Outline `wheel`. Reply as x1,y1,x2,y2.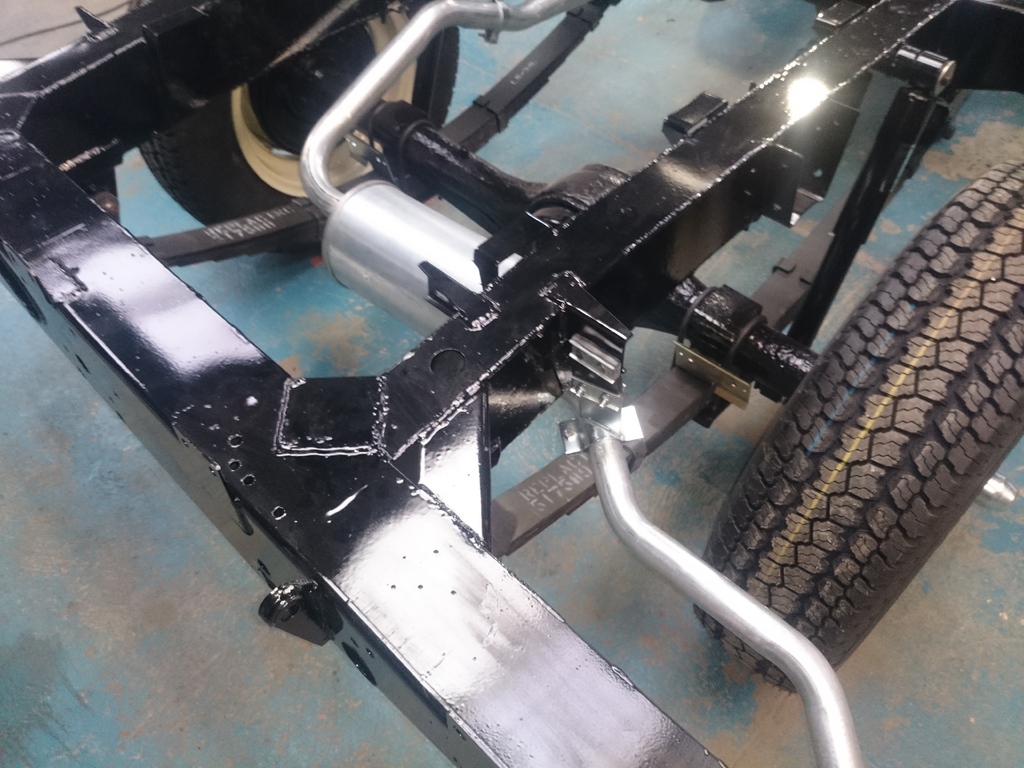
695,156,1023,693.
